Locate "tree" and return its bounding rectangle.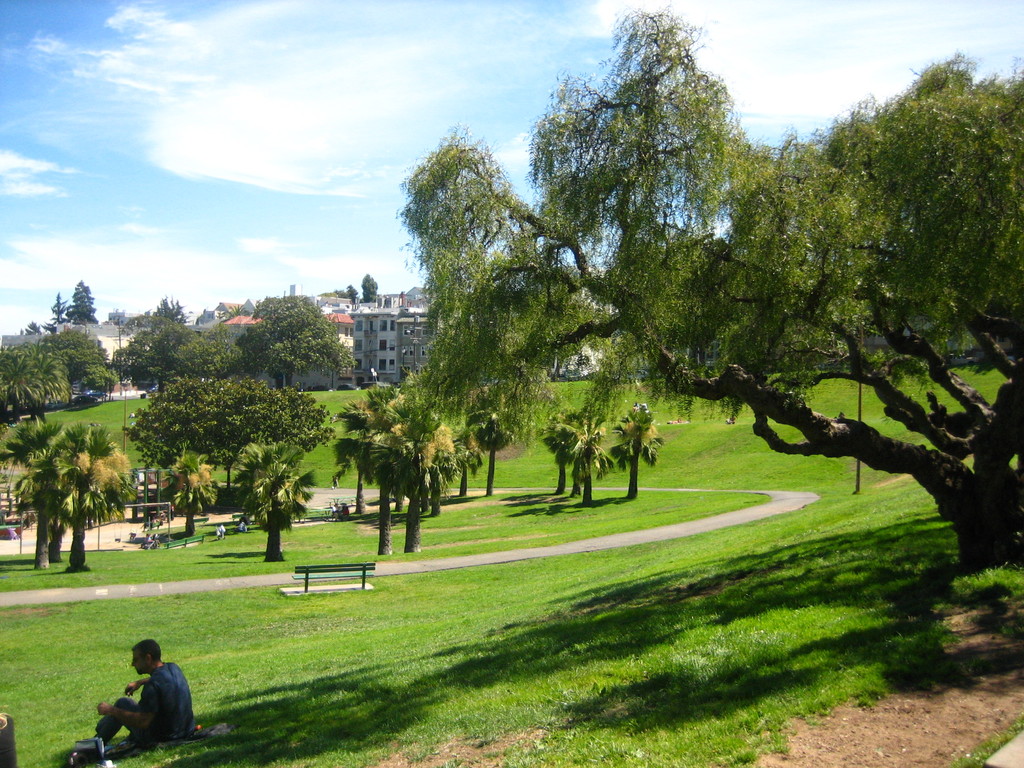
locate(18, 320, 38, 335).
